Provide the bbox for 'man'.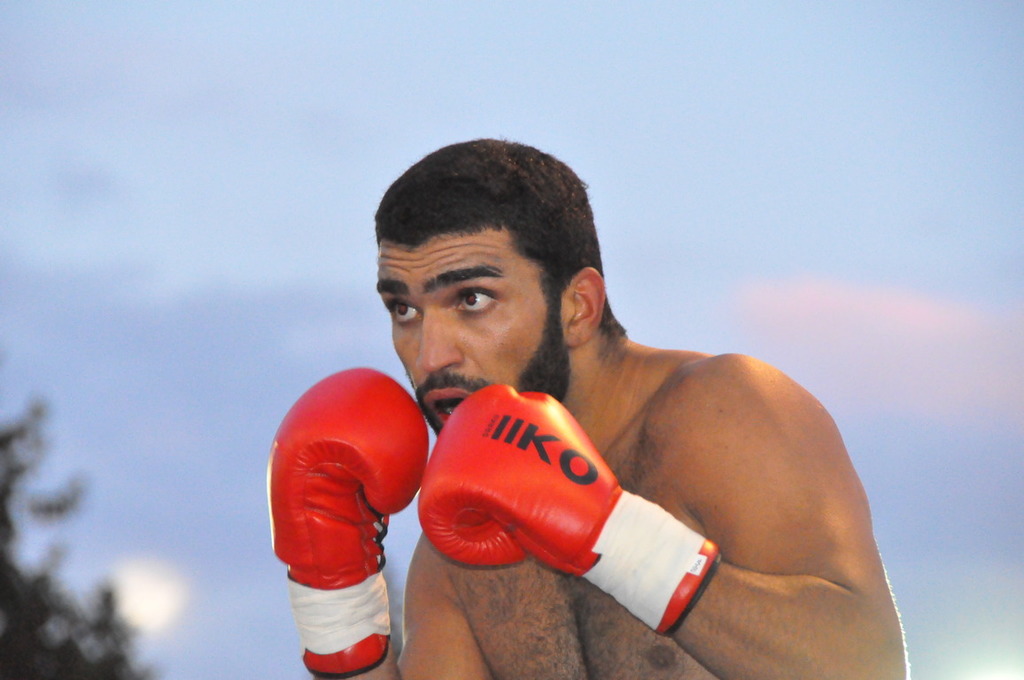
bbox(286, 144, 899, 659).
